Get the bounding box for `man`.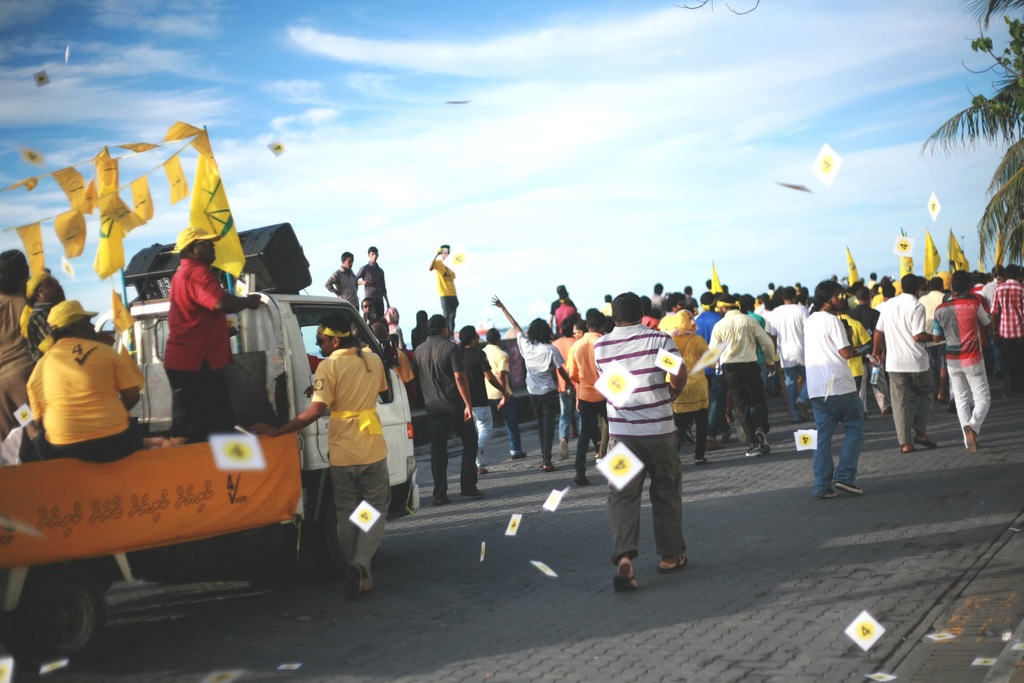
left=474, top=324, right=530, bottom=452.
